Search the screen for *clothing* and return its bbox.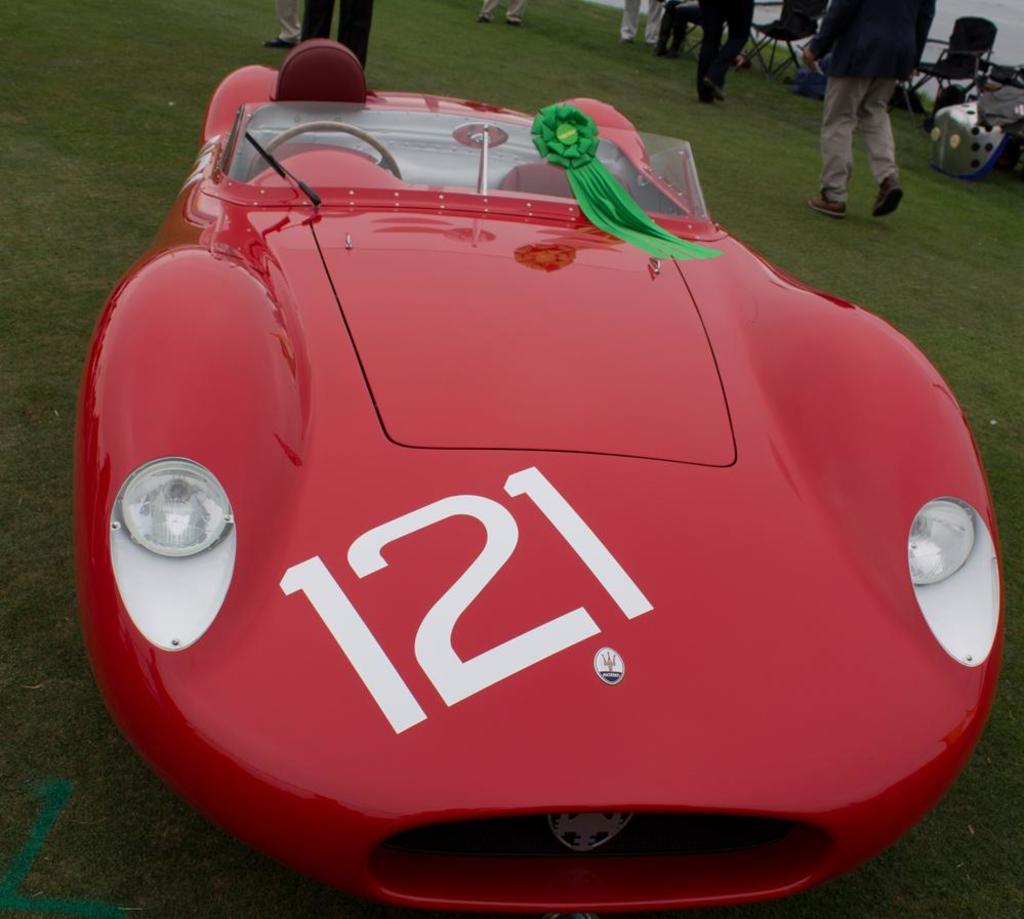
Found: (654, 0, 695, 55).
